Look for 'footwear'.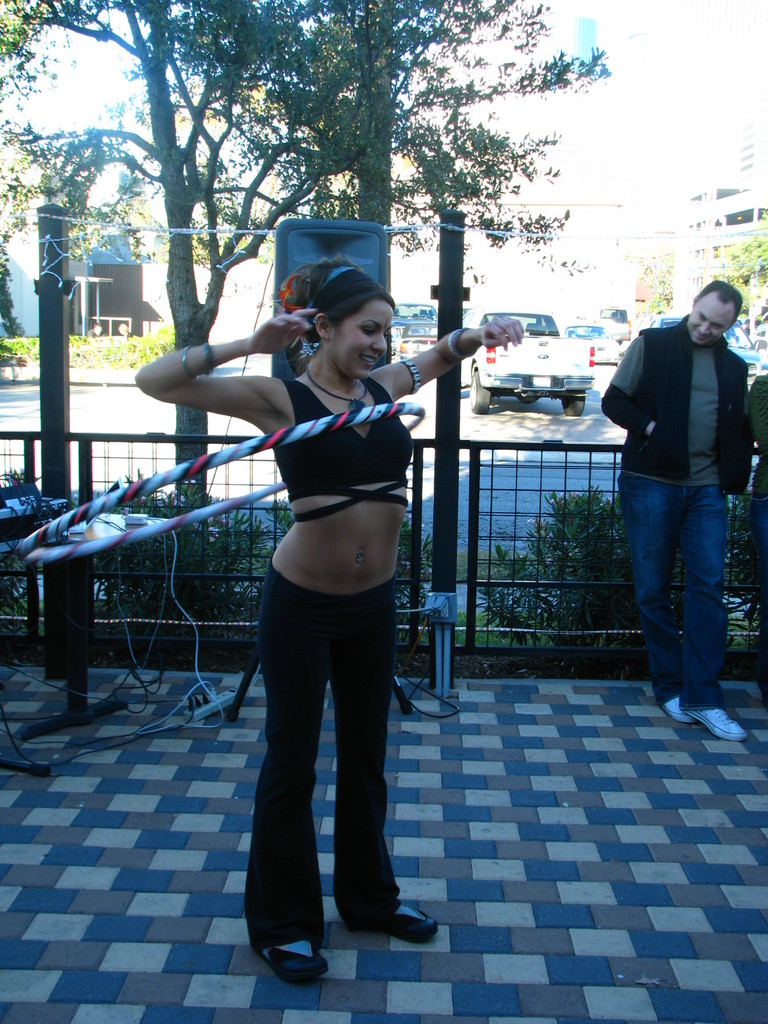
Found: x1=263, y1=943, x2=330, y2=984.
